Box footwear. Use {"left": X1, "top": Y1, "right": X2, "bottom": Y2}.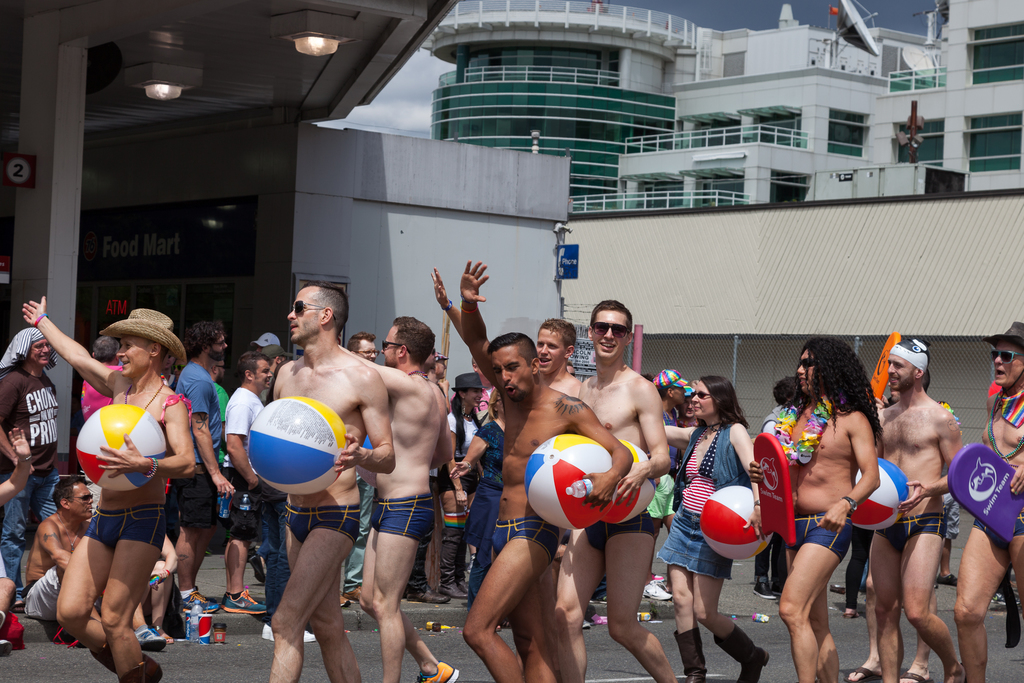
{"left": 440, "top": 523, "right": 465, "bottom": 598}.
